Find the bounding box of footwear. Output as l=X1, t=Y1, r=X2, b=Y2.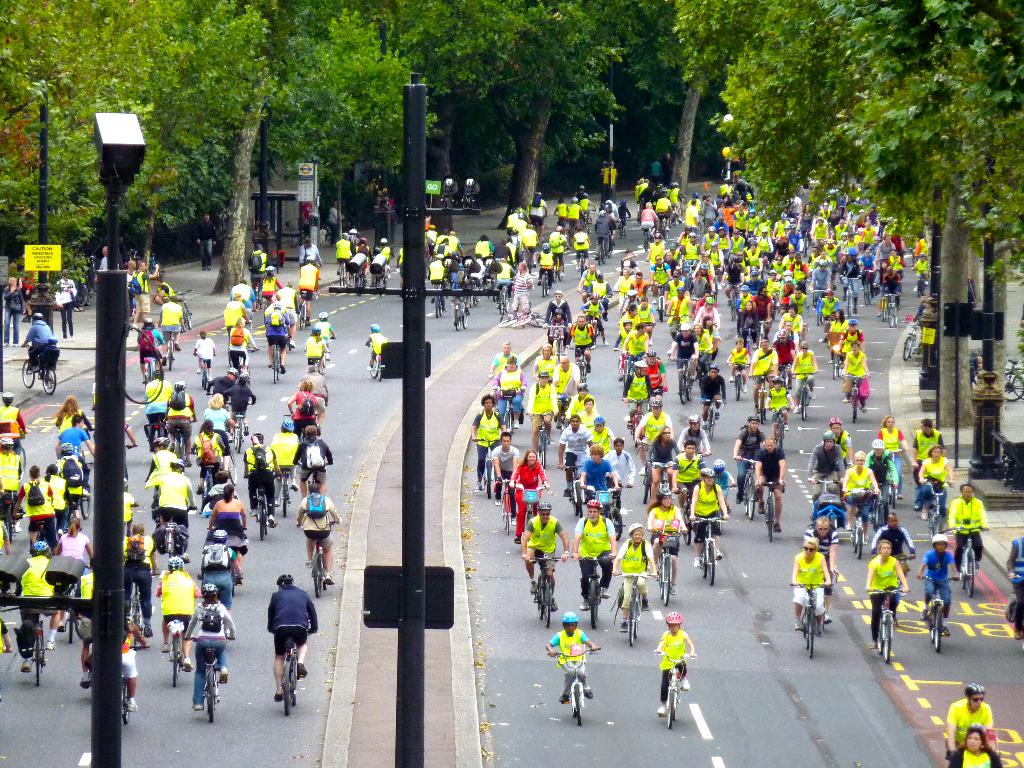
l=269, t=690, r=287, b=703.
